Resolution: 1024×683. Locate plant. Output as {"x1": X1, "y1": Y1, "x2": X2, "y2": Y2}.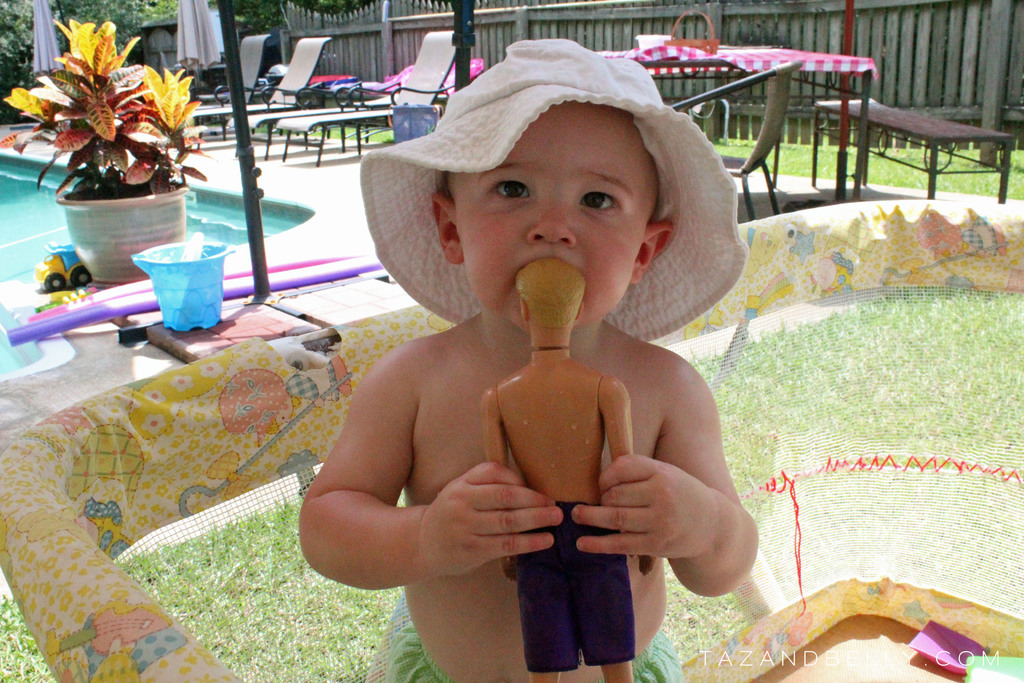
{"x1": 812, "y1": 145, "x2": 837, "y2": 174}.
